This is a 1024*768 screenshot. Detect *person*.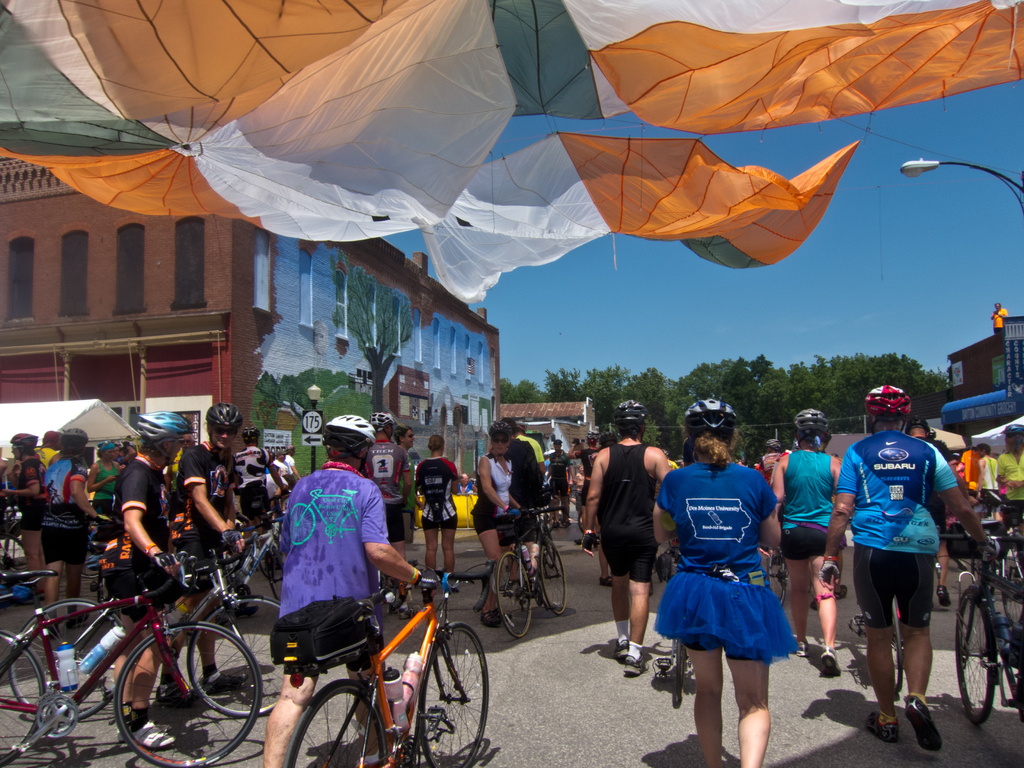
[left=574, top=433, right=600, bottom=543].
